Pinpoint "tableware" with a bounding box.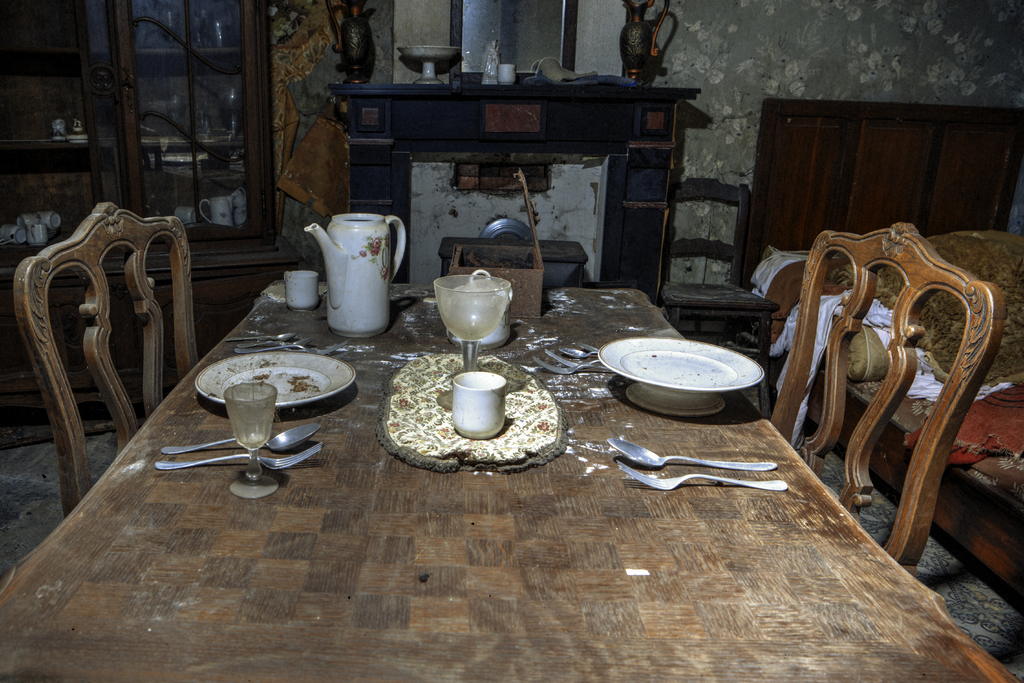
<bbox>436, 270, 514, 407</bbox>.
